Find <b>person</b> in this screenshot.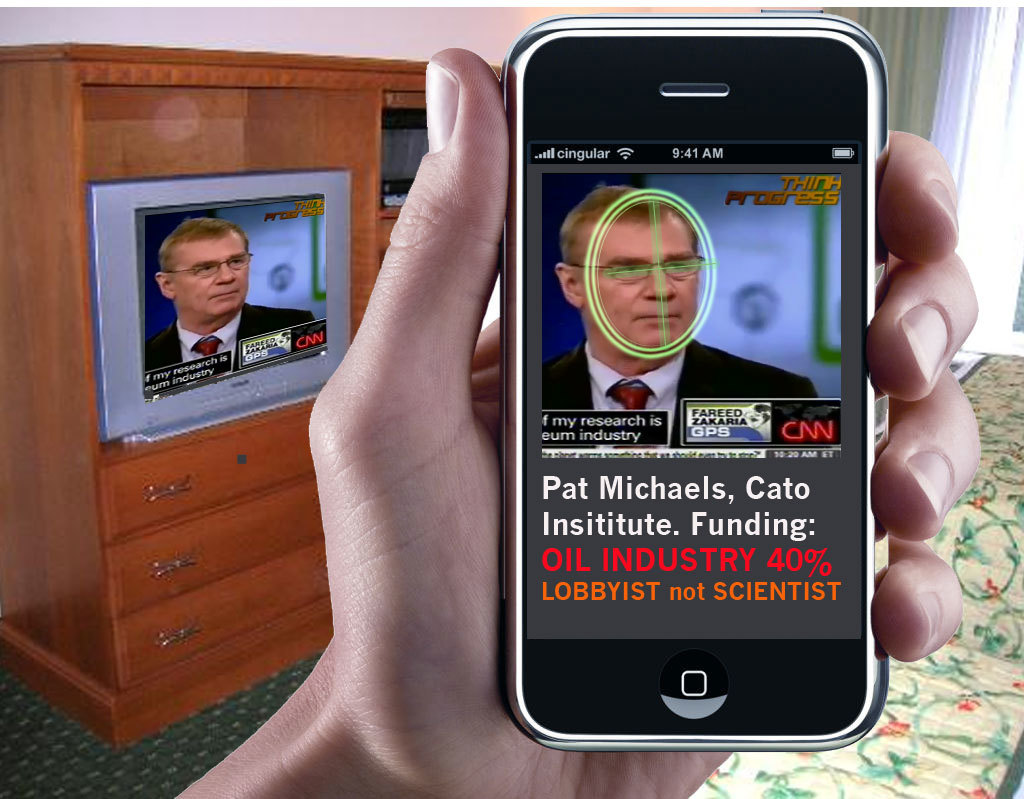
The bounding box for <b>person</b> is [left=146, top=218, right=326, bottom=368].
